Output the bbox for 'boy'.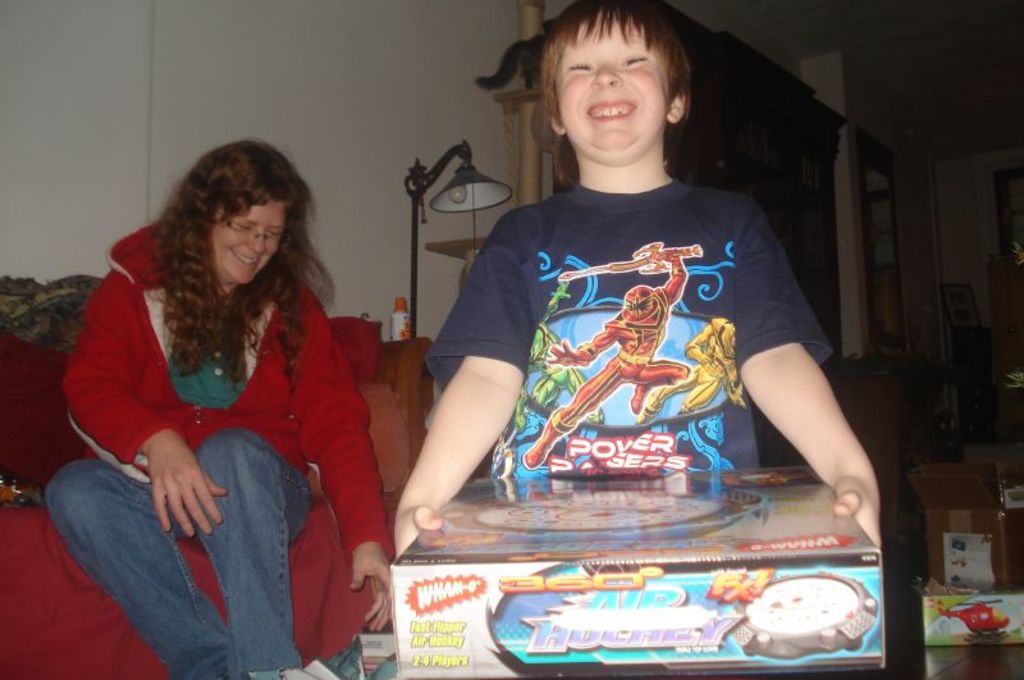
box(425, 17, 824, 558).
